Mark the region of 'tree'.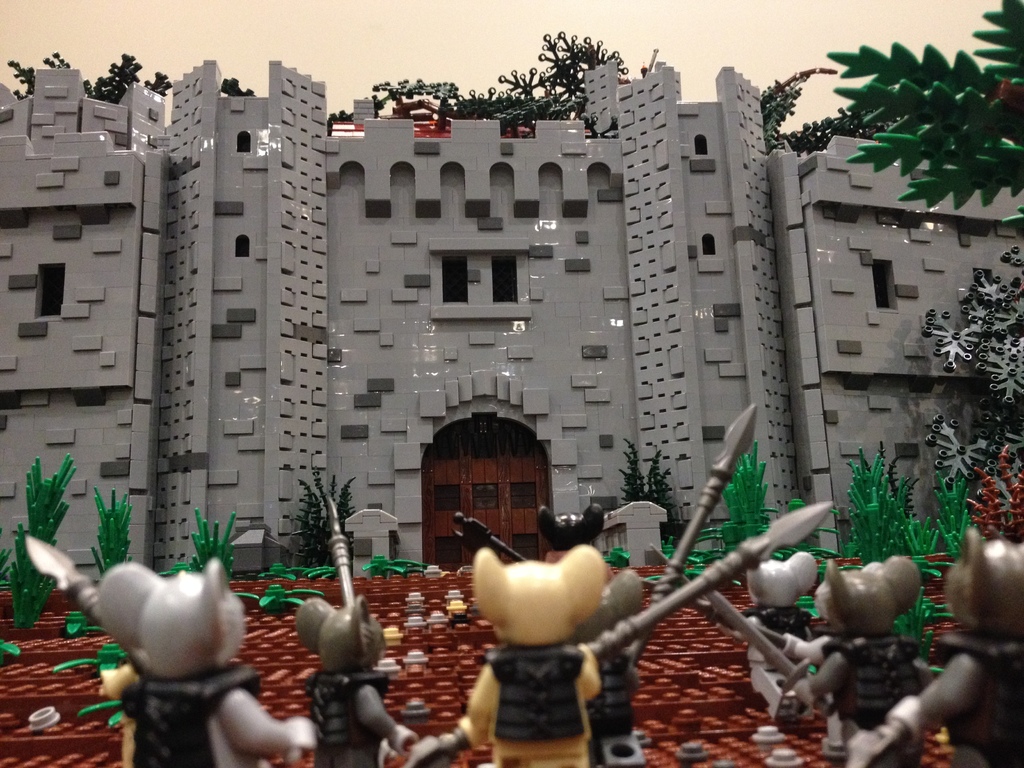
Region: crop(614, 436, 675, 556).
